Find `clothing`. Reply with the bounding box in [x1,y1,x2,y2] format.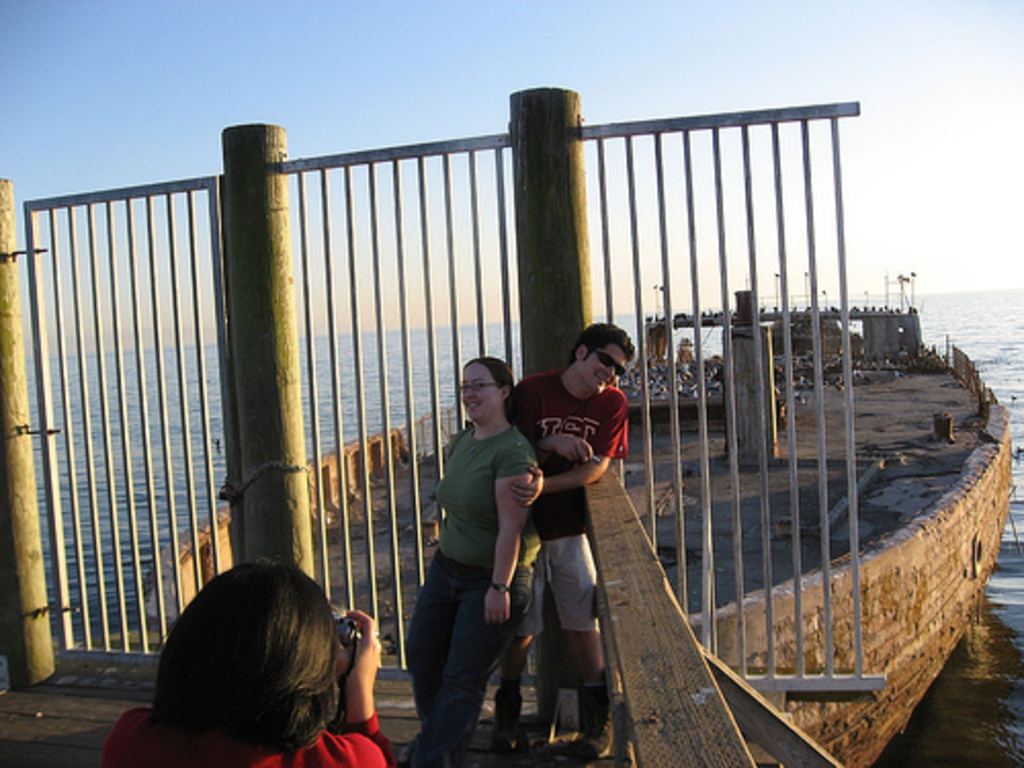
[96,705,397,766].
